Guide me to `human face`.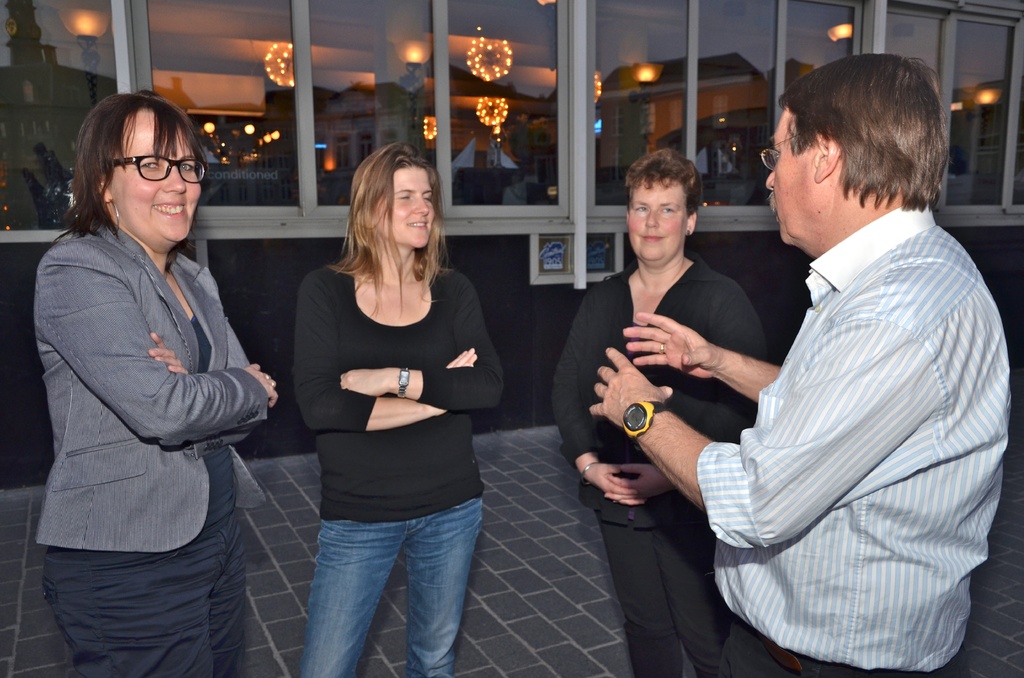
Guidance: 113/113/202/239.
